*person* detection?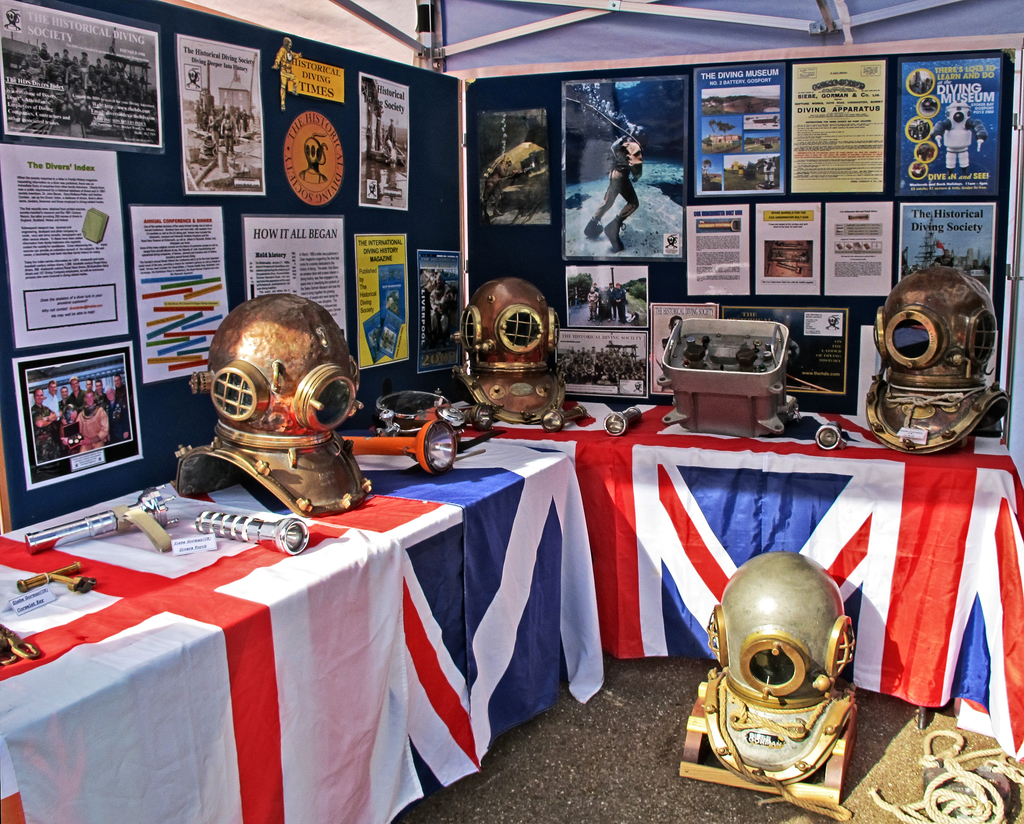
{"x1": 588, "y1": 116, "x2": 647, "y2": 245}
